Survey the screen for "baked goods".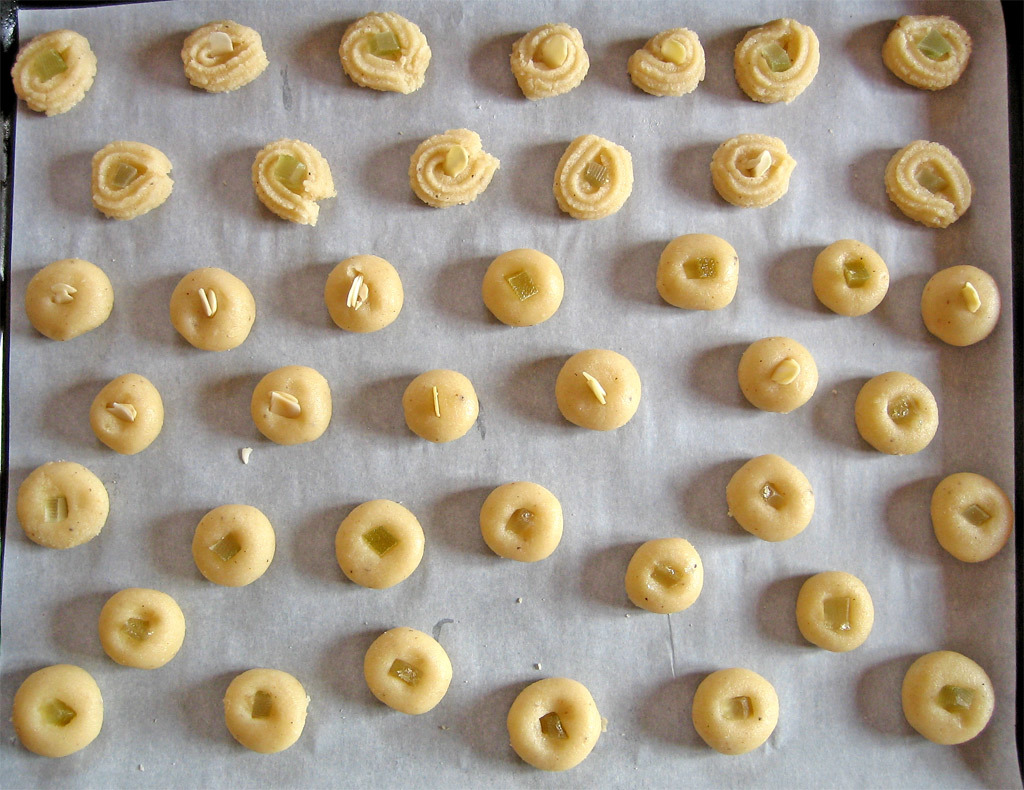
Survey found: left=726, top=455, right=816, bottom=542.
